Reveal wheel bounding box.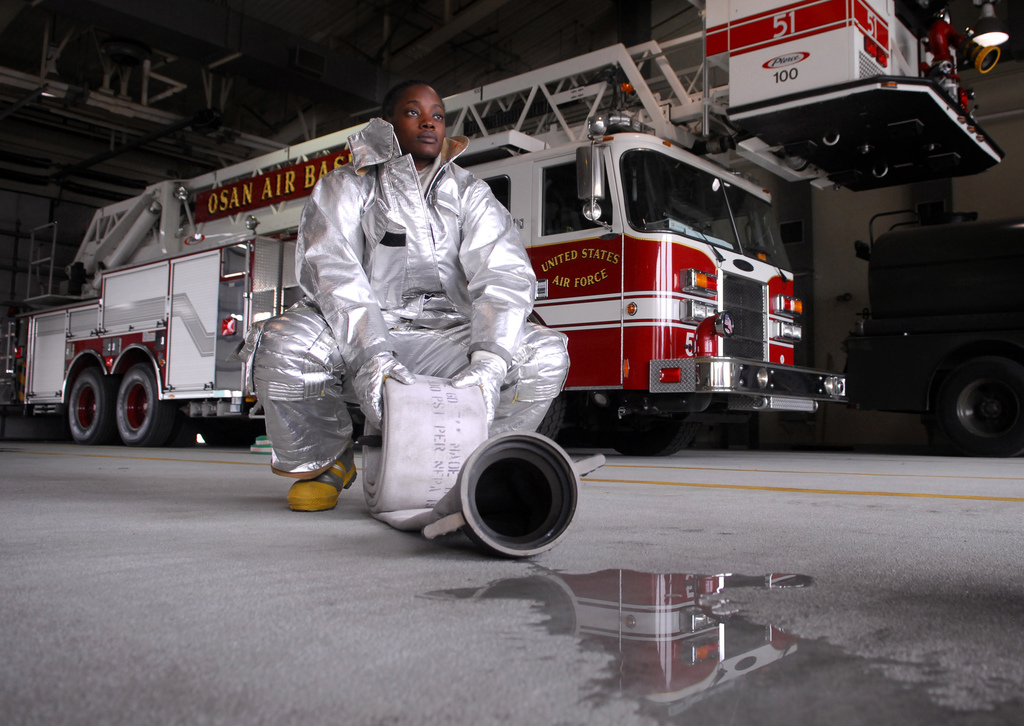
Revealed: crop(115, 369, 170, 442).
